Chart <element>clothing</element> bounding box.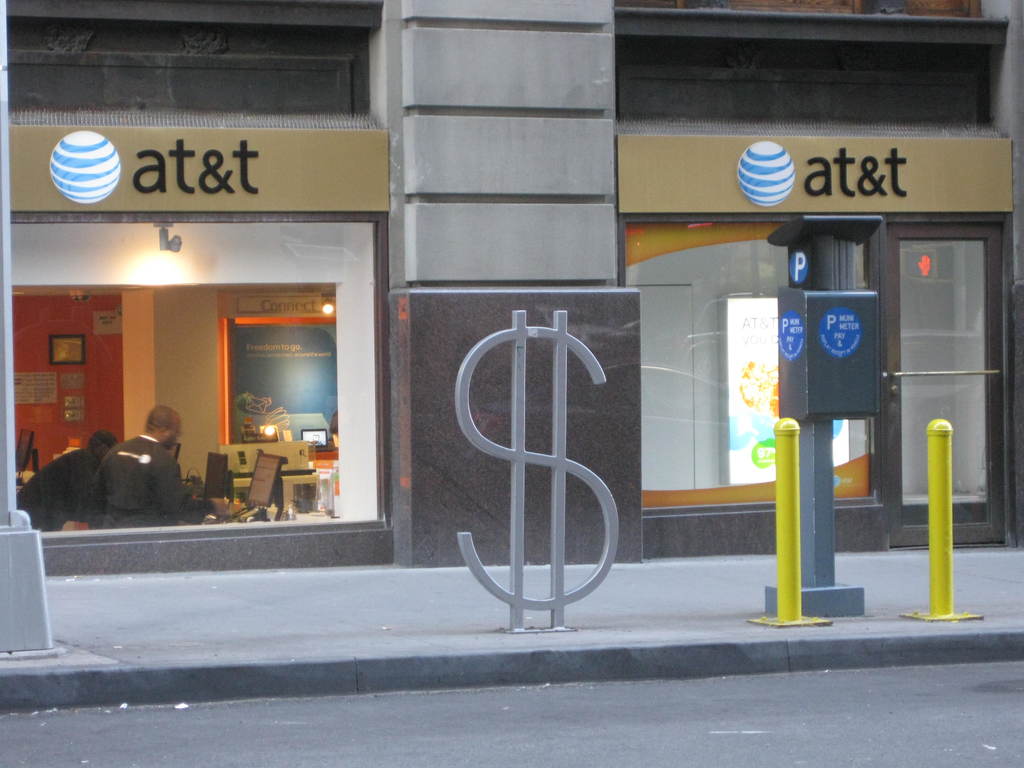
Charted: Rect(54, 419, 204, 542).
